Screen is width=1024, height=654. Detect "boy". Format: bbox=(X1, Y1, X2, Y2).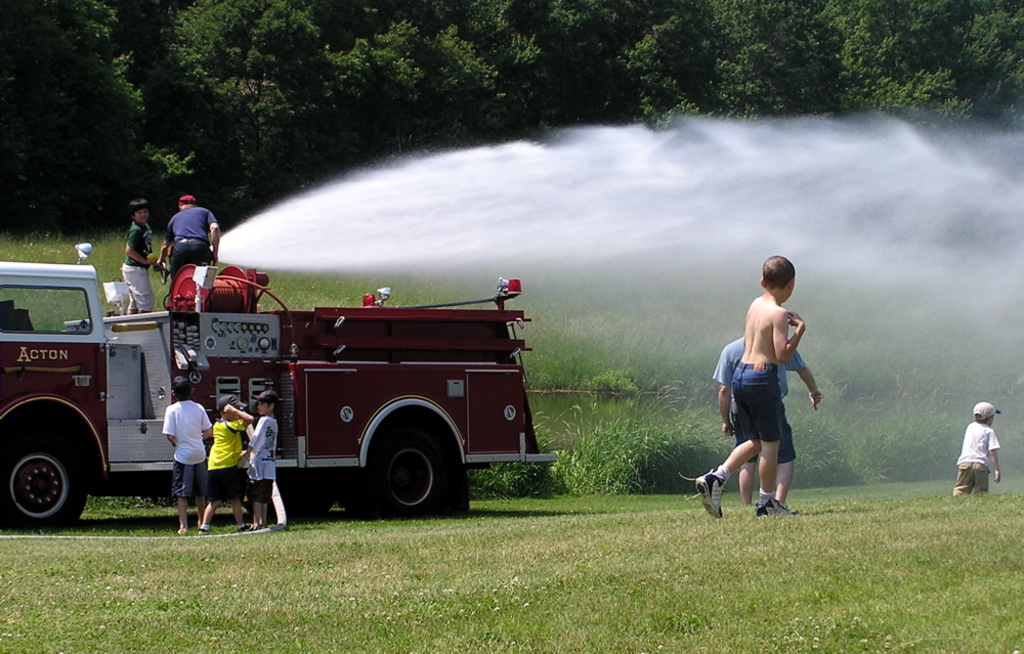
bbox=(956, 404, 1001, 493).
